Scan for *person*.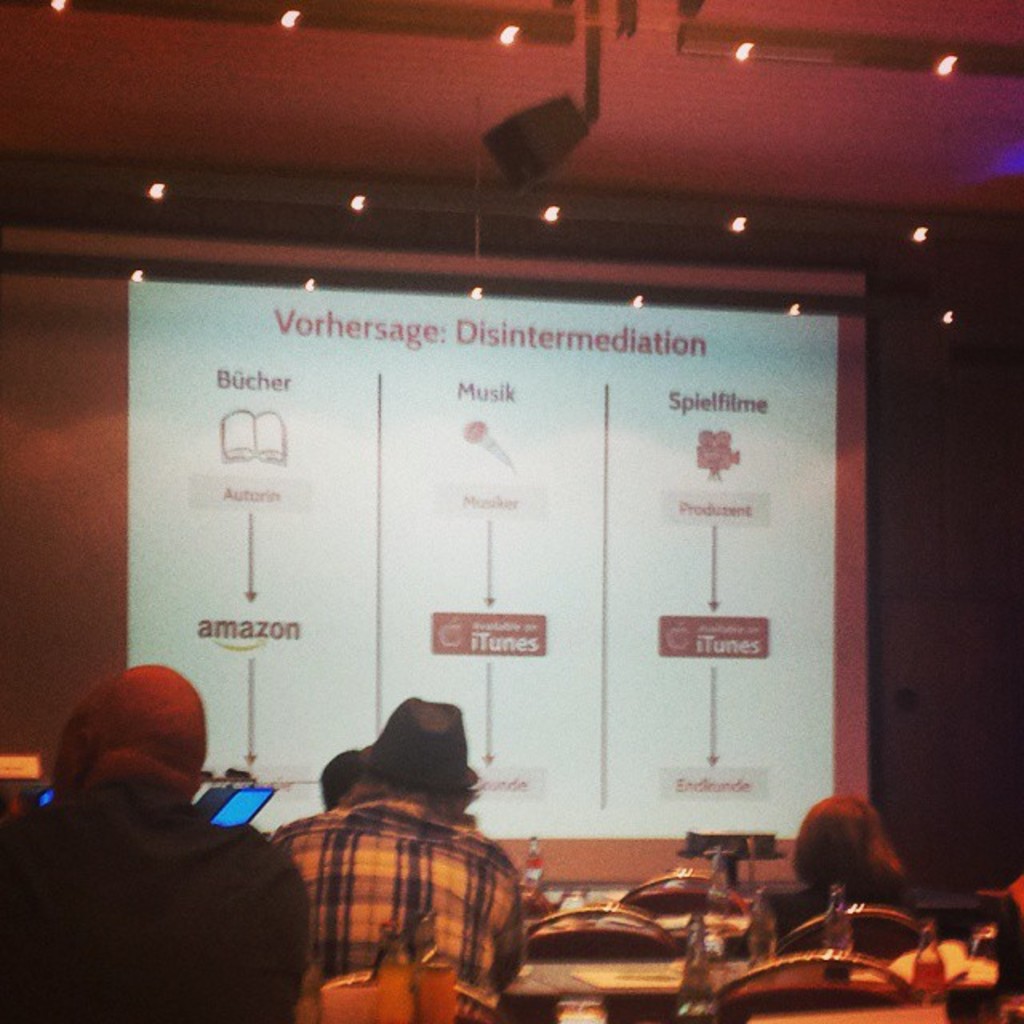
Scan result: crop(747, 803, 925, 952).
